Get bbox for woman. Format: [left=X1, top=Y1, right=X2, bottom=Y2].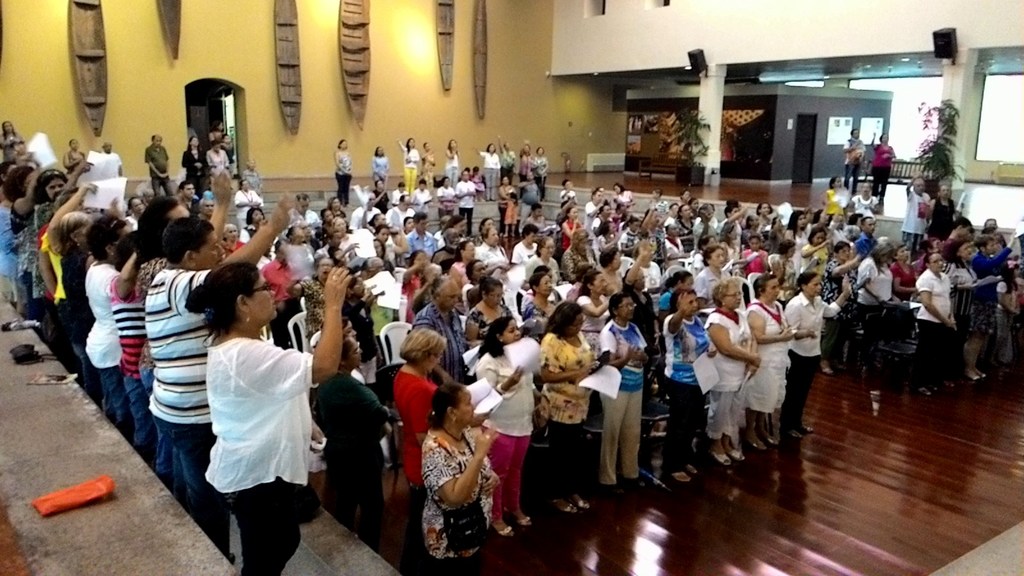
[left=905, top=252, right=957, bottom=397].
